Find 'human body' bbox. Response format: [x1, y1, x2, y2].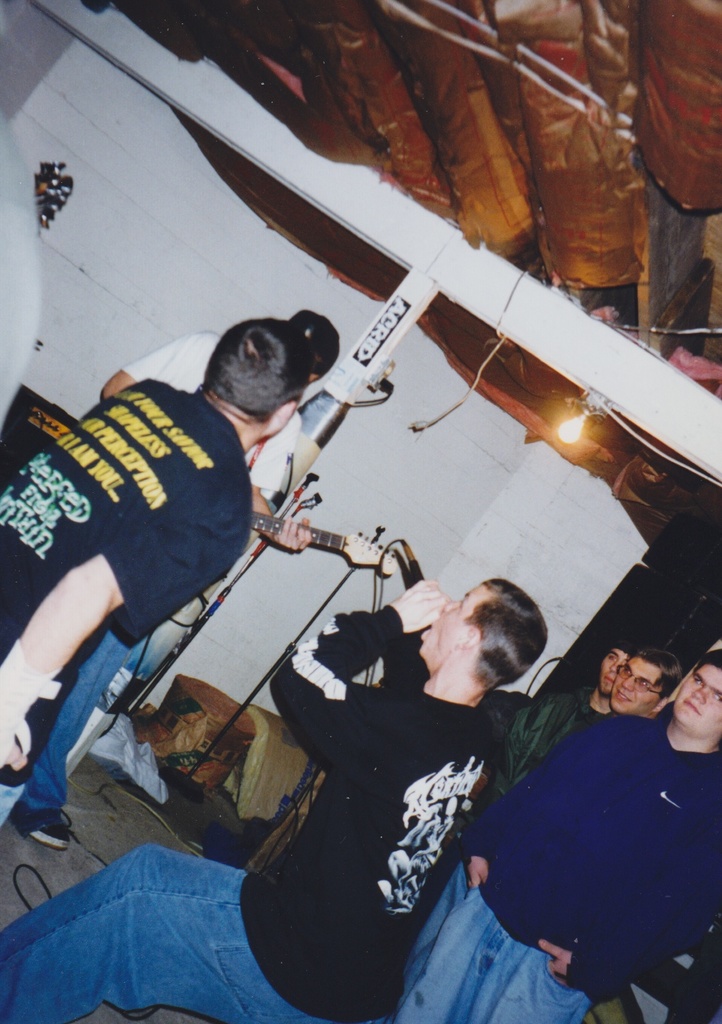
[392, 646, 721, 1023].
